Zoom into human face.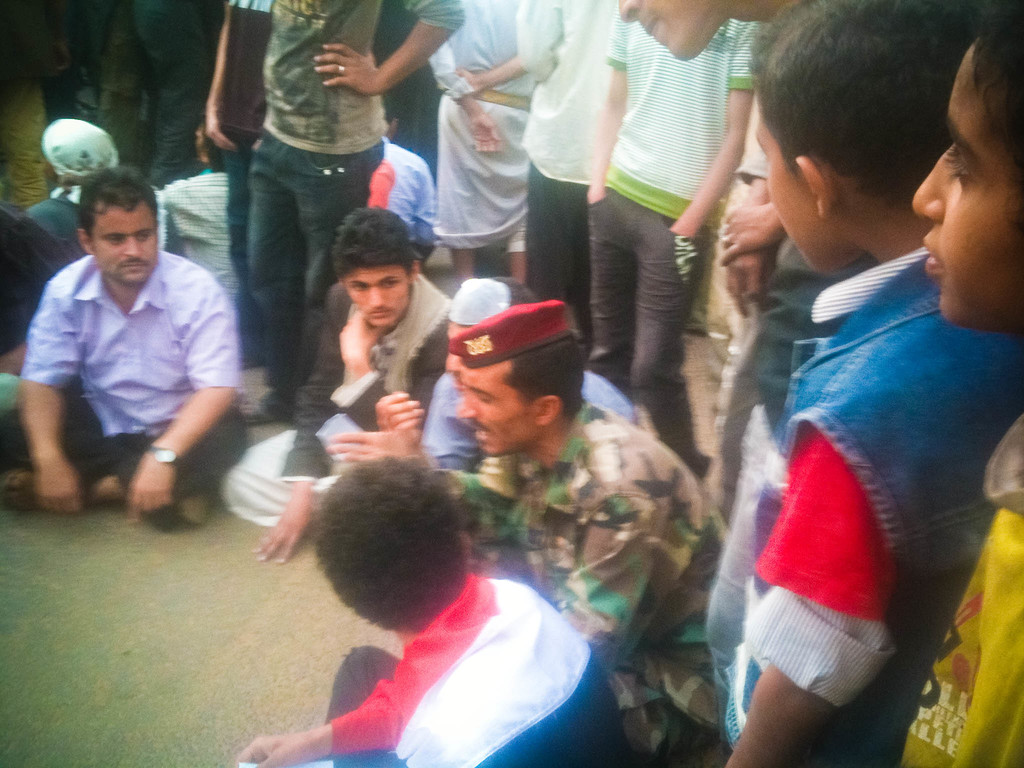
Zoom target: (614,0,712,58).
